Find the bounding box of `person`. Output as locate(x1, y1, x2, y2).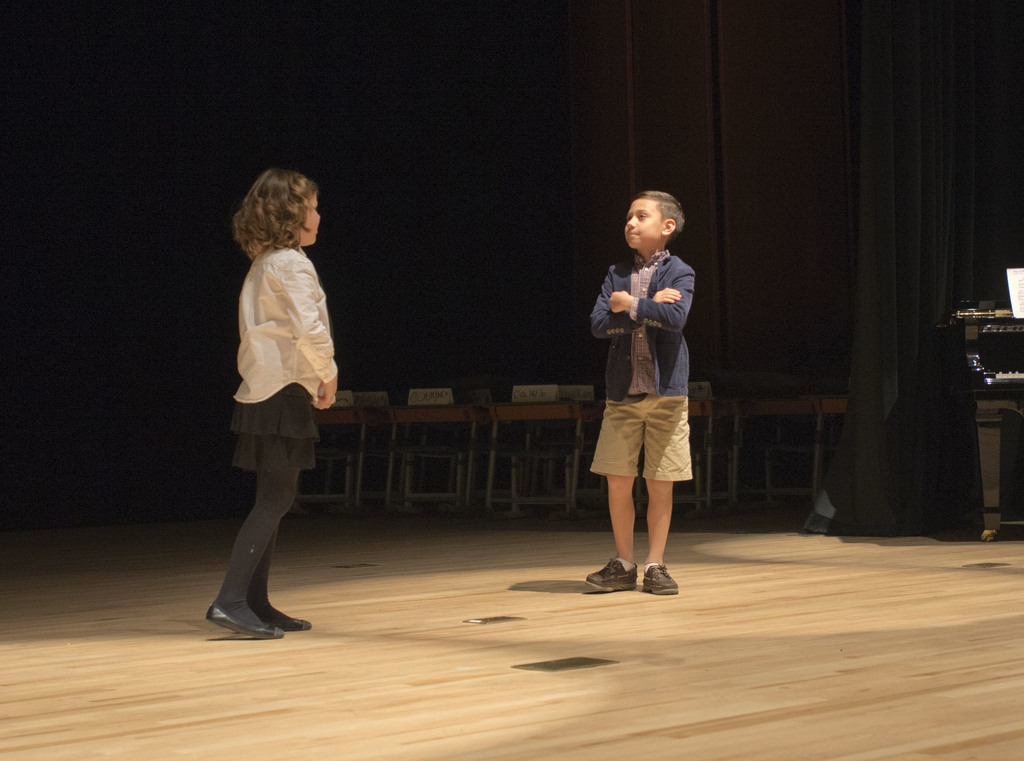
locate(203, 163, 343, 637).
